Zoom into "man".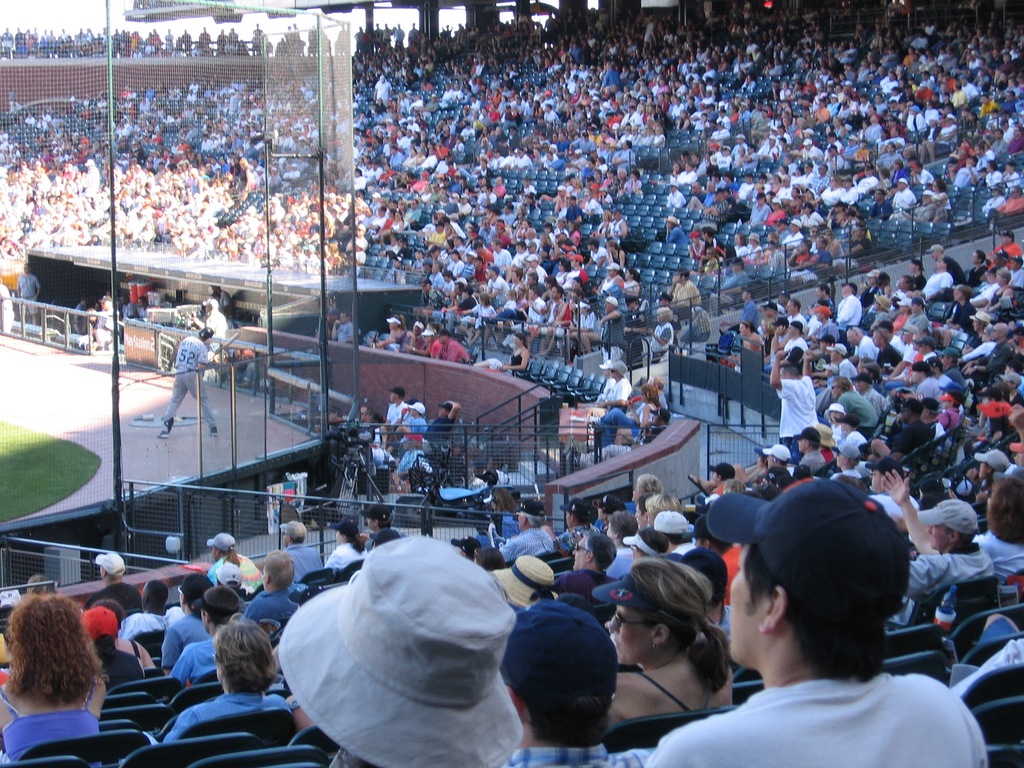
Zoom target: [x1=438, y1=331, x2=472, y2=361].
